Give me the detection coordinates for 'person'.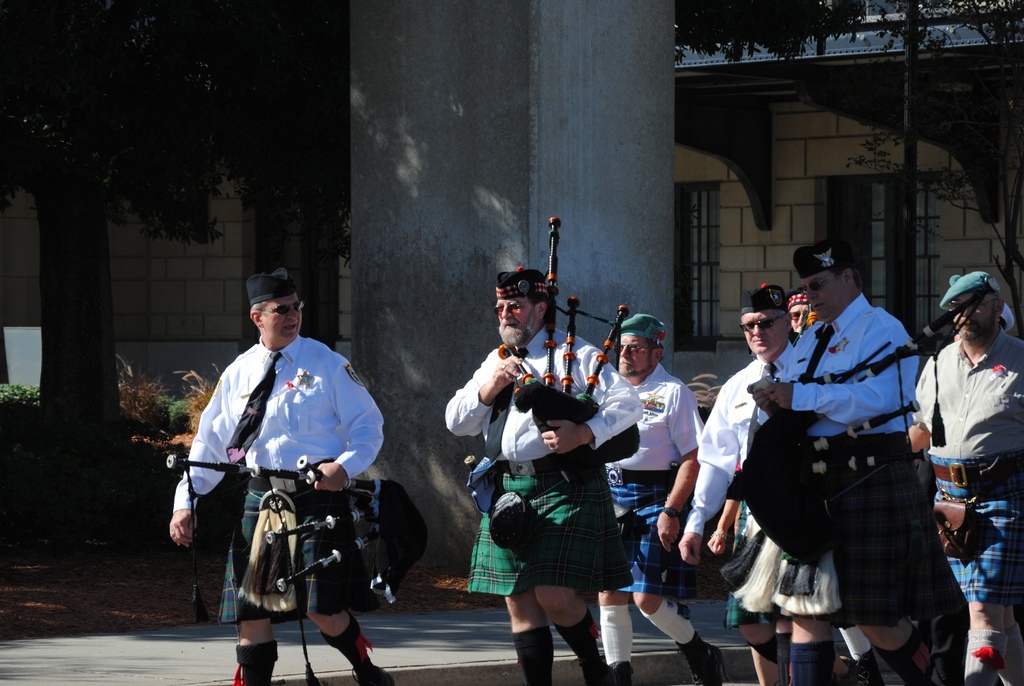
bbox=[434, 255, 640, 685].
